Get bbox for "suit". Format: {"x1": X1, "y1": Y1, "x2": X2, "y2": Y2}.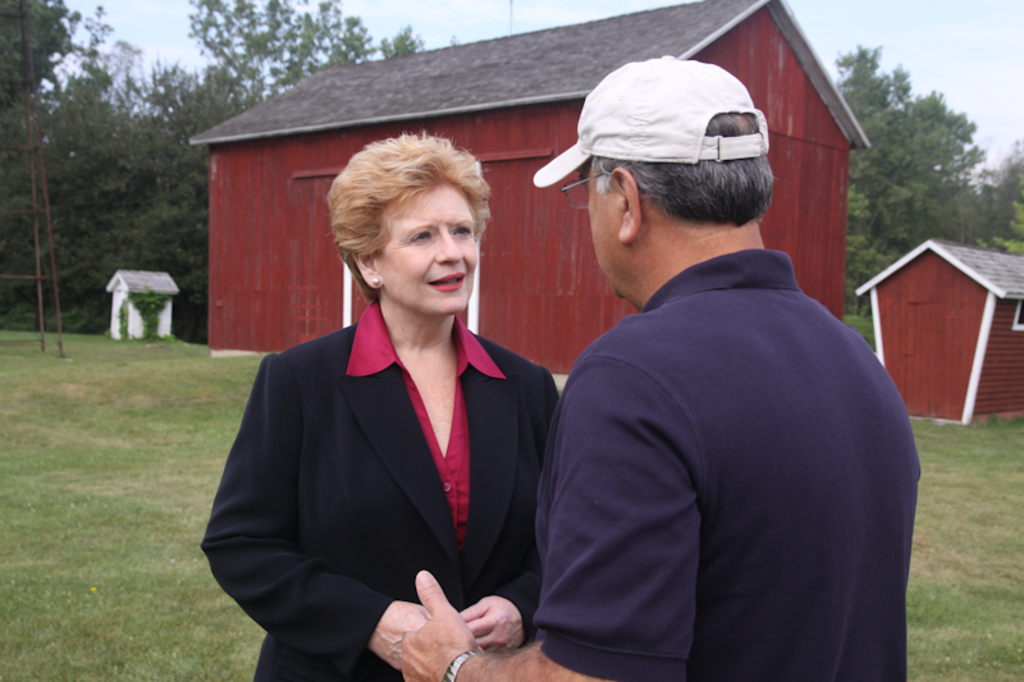
{"x1": 206, "y1": 297, "x2": 570, "y2": 678}.
